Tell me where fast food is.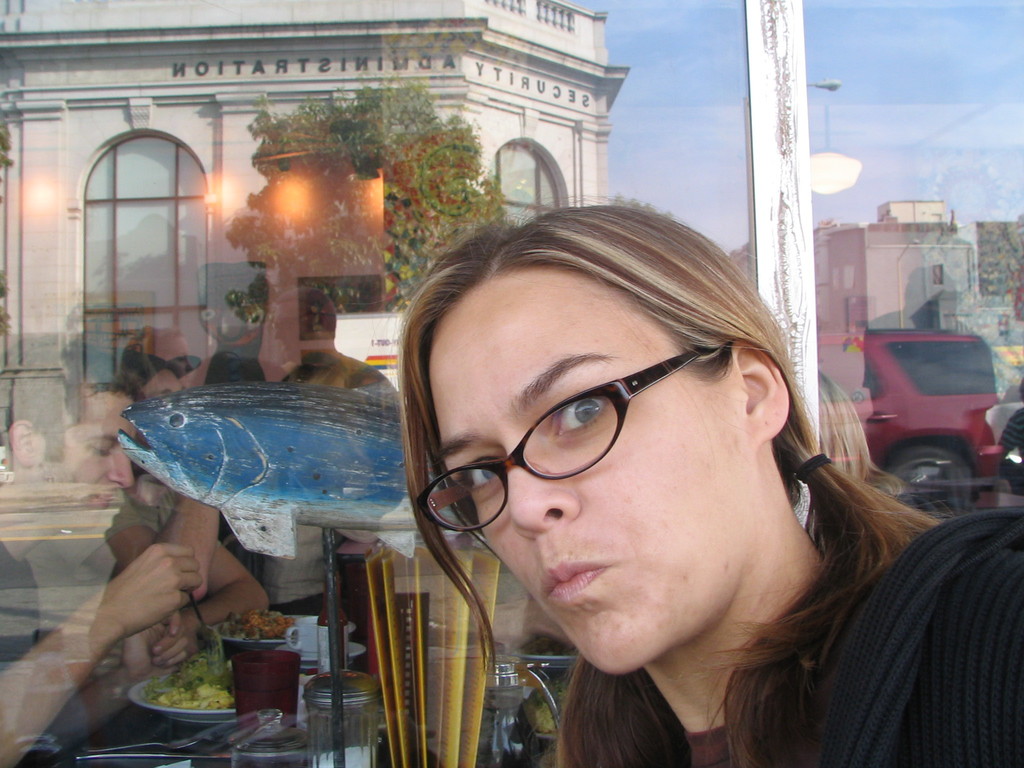
fast food is at <box>137,659,248,735</box>.
